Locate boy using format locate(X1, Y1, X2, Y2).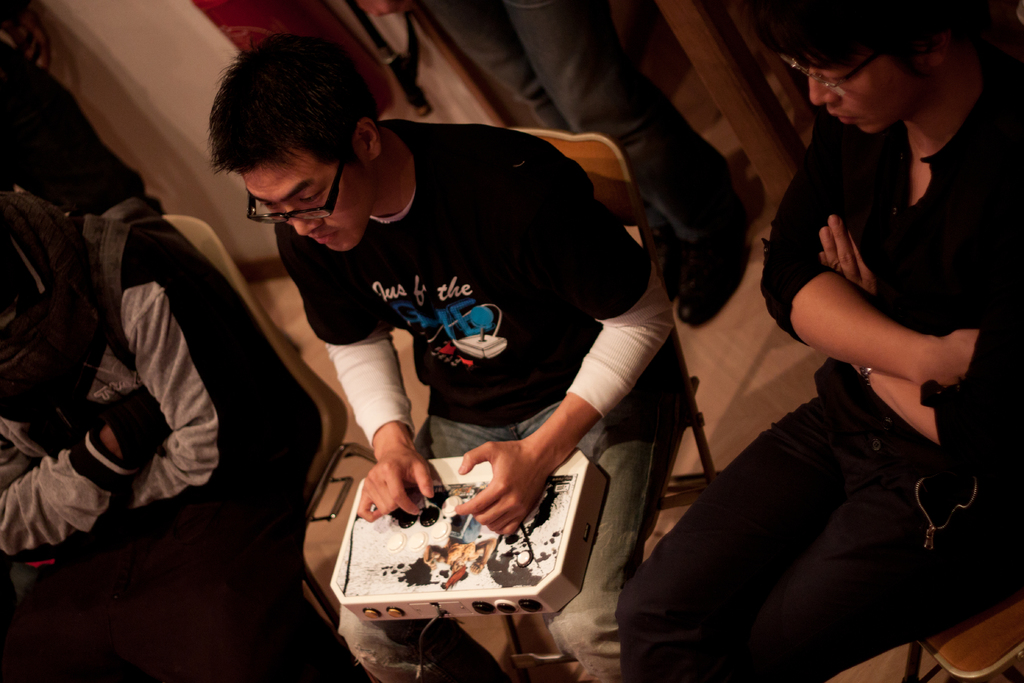
locate(207, 28, 673, 682).
